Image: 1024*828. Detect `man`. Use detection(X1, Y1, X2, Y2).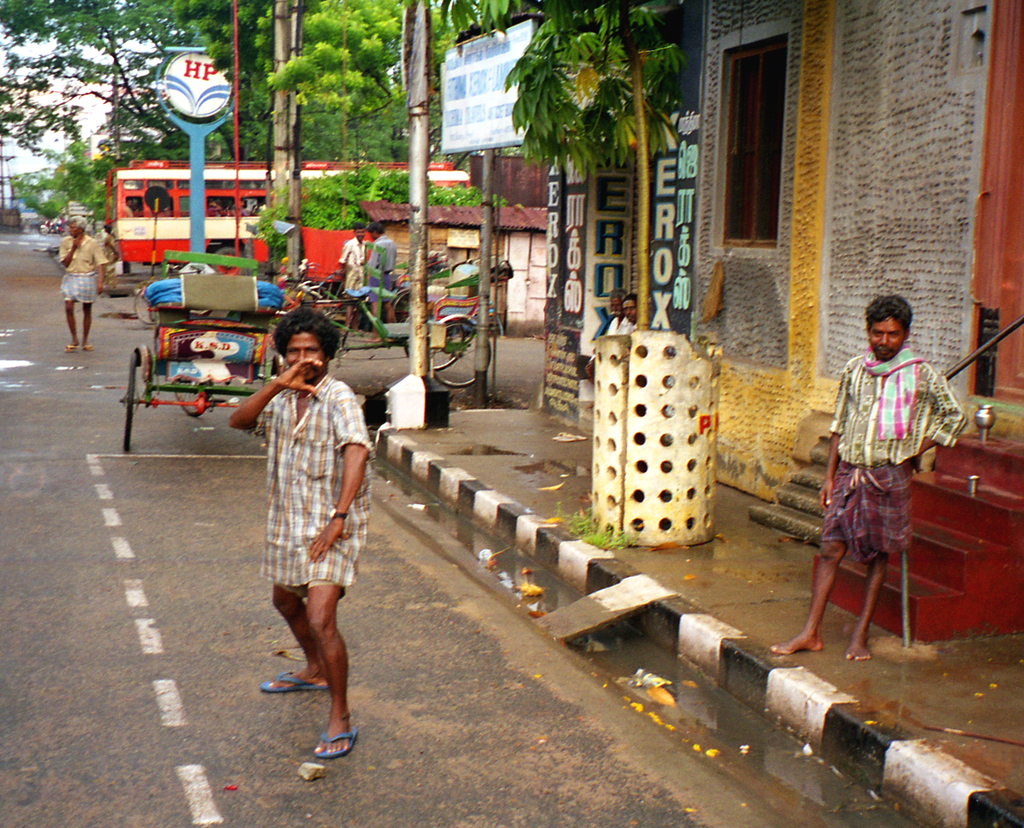
detection(58, 213, 111, 360).
